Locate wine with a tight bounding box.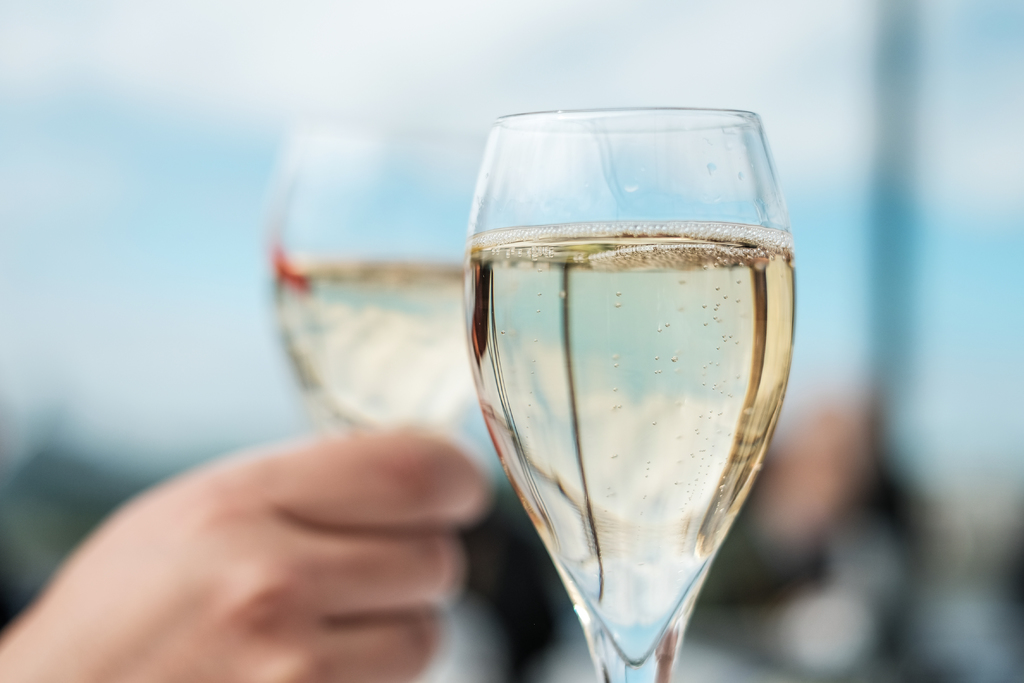
(458,219,794,663).
